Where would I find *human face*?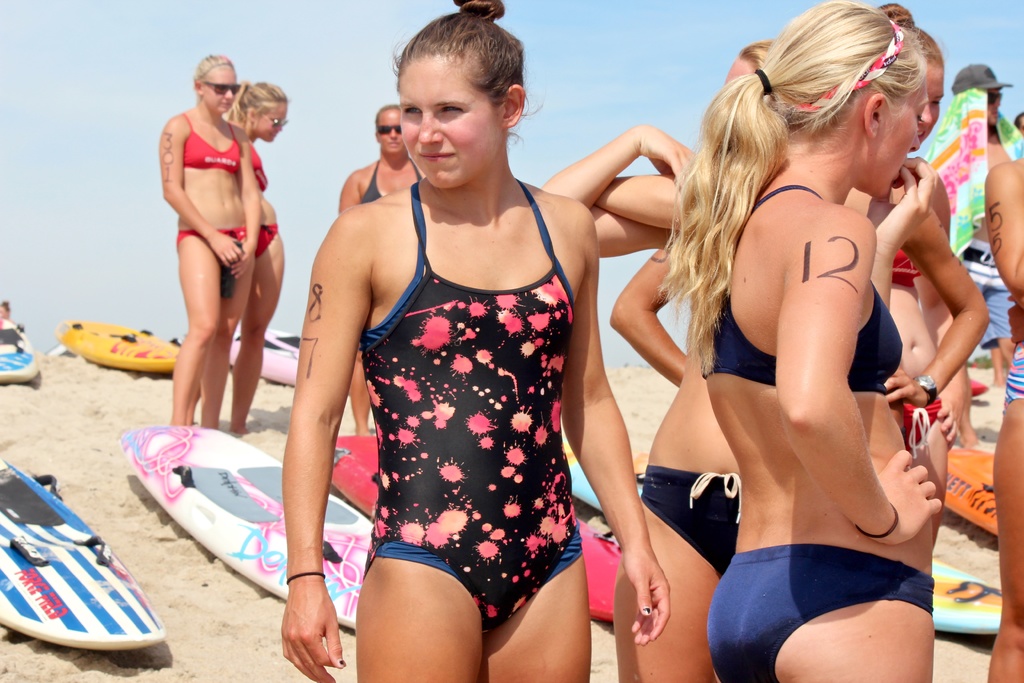
At rect(879, 67, 915, 206).
